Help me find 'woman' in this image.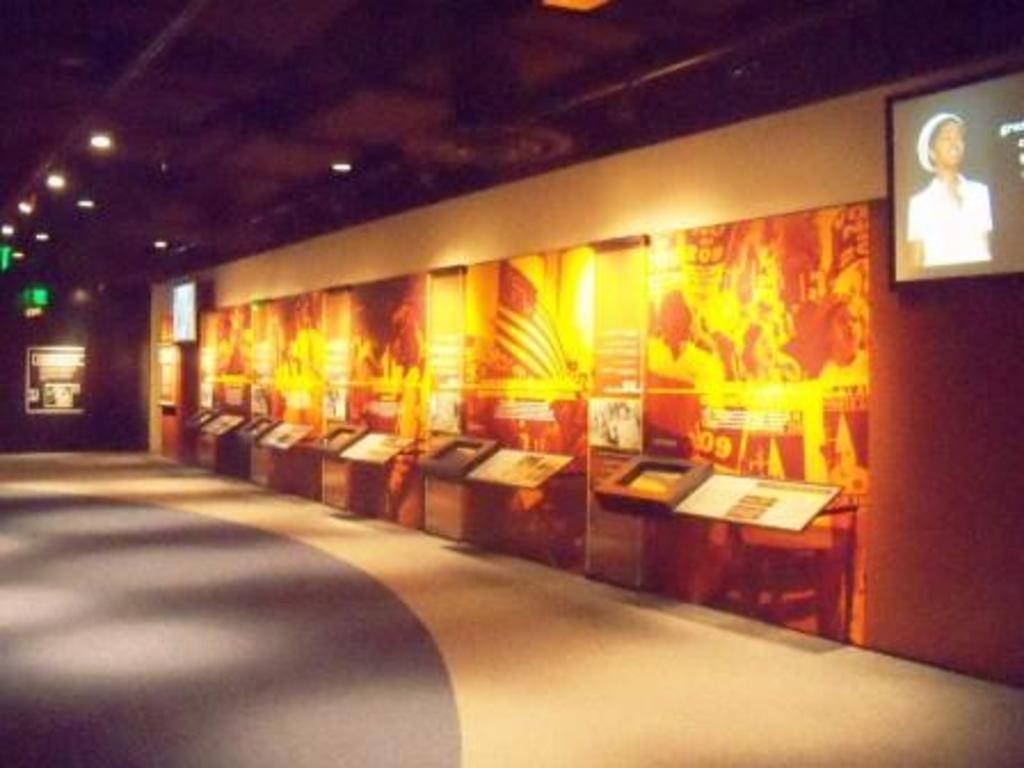
Found it: [left=907, top=117, right=992, bottom=265].
